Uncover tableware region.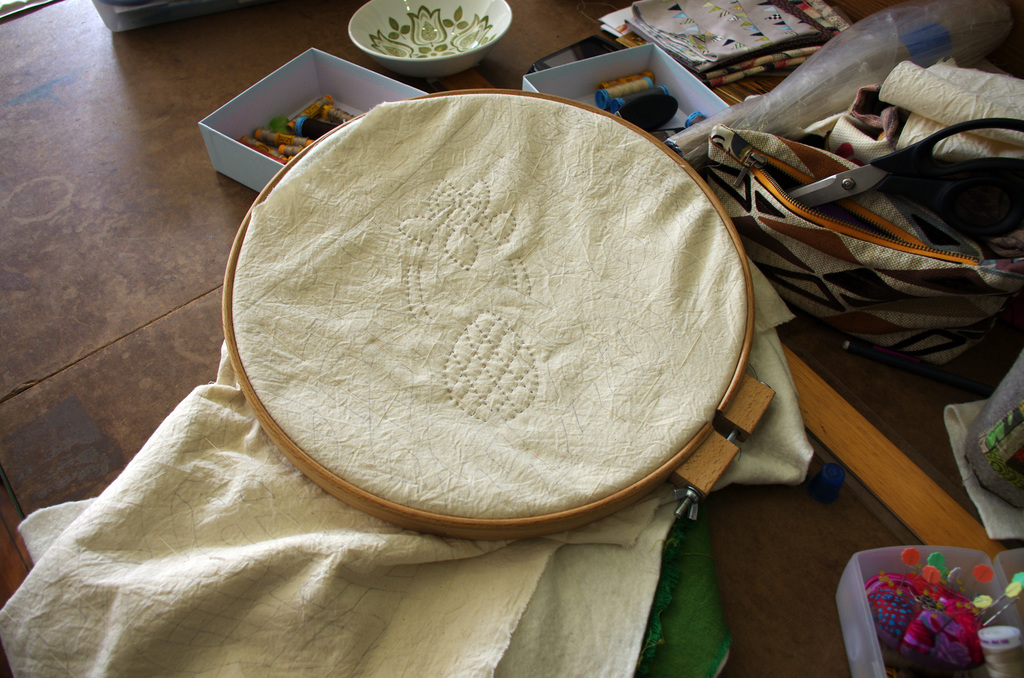
Uncovered: 334, 4, 523, 65.
